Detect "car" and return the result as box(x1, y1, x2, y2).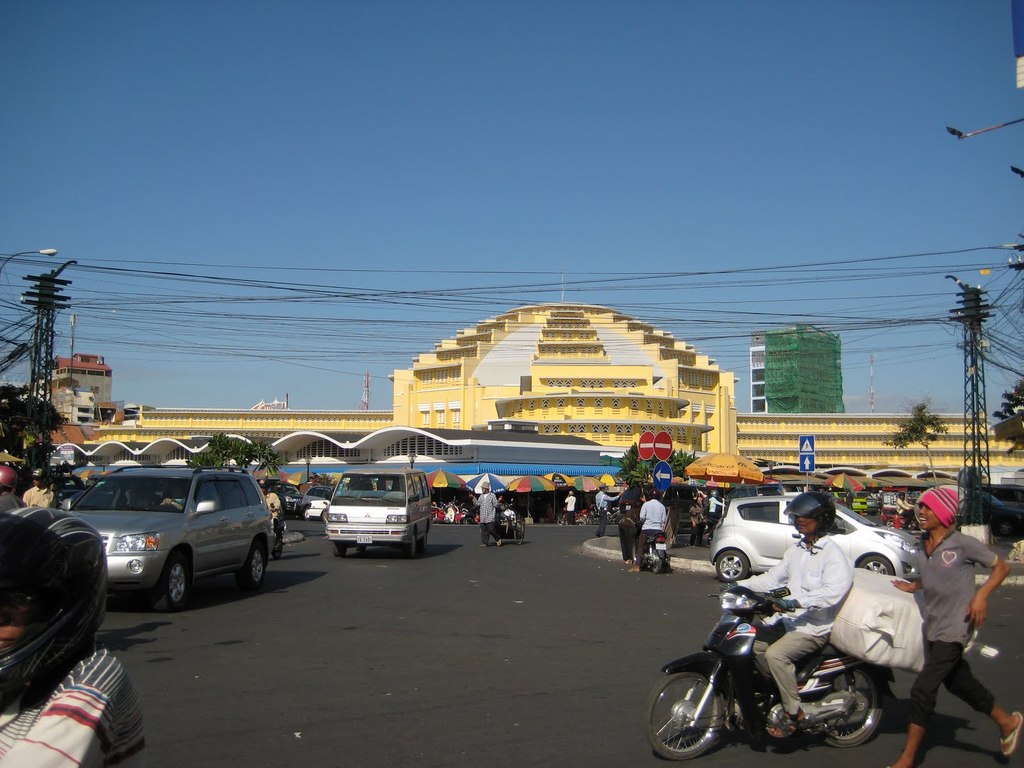
box(300, 484, 338, 515).
